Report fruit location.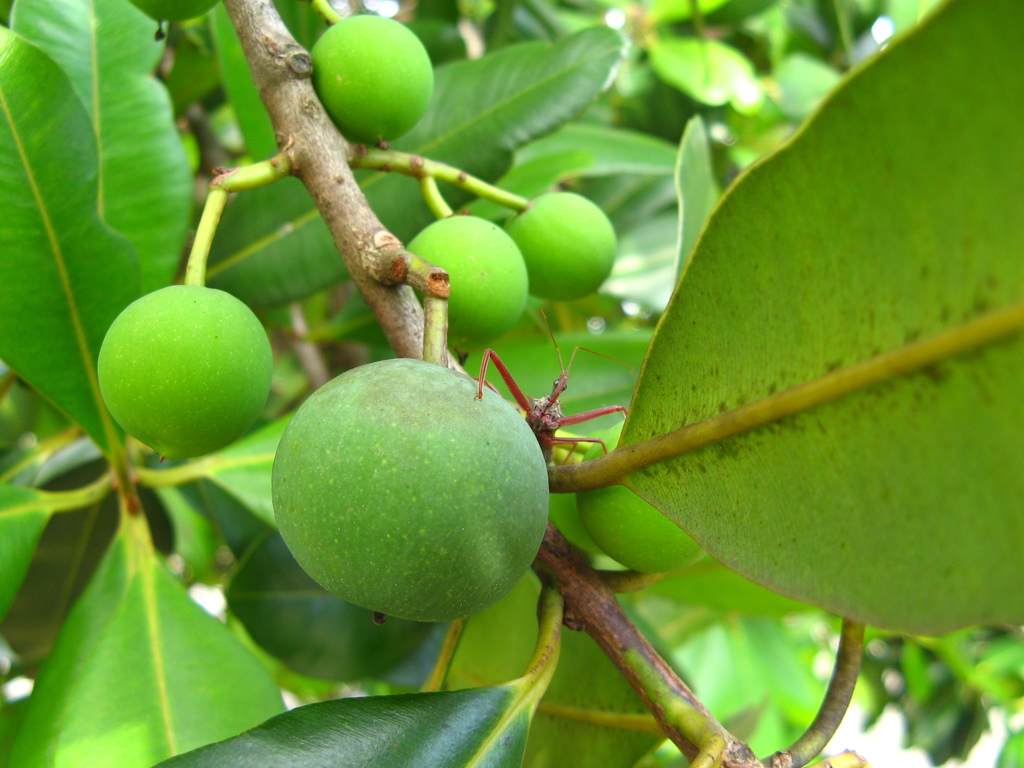
Report: 95/280/273/455.
